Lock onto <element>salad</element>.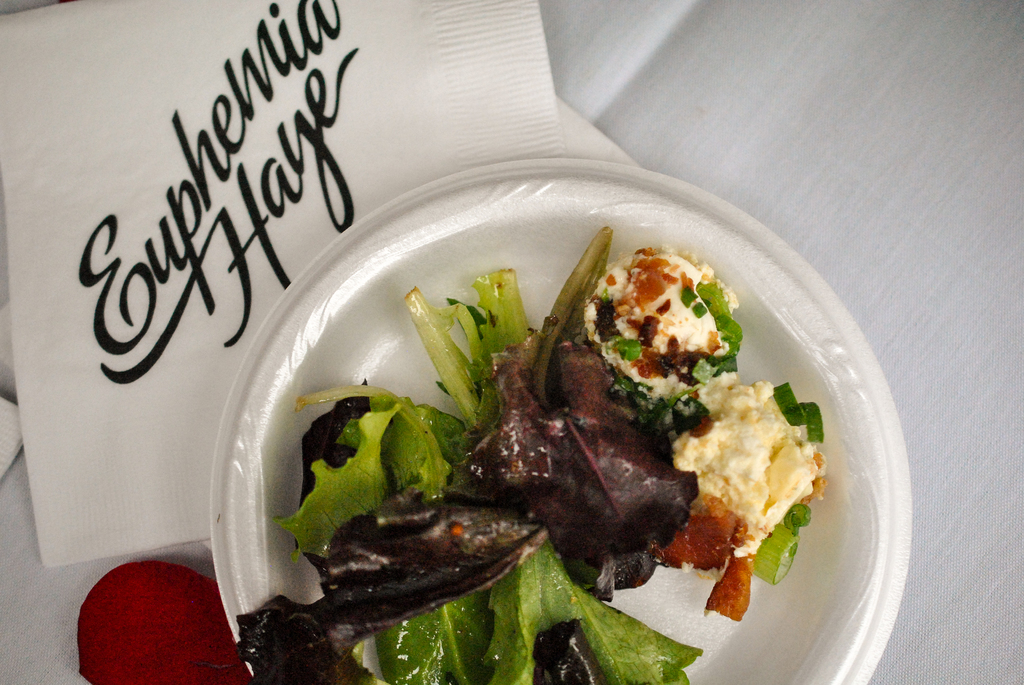
Locked: bbox(233, 221, 825, 684).
